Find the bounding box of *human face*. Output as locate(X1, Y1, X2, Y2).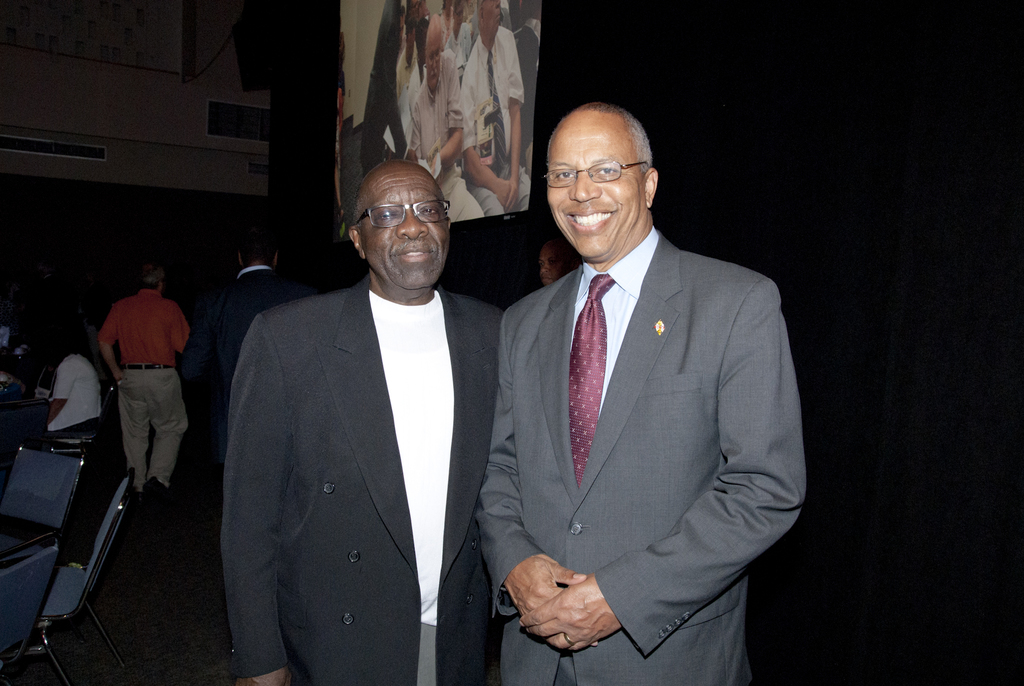
locate(413, 21, 460, 97).
